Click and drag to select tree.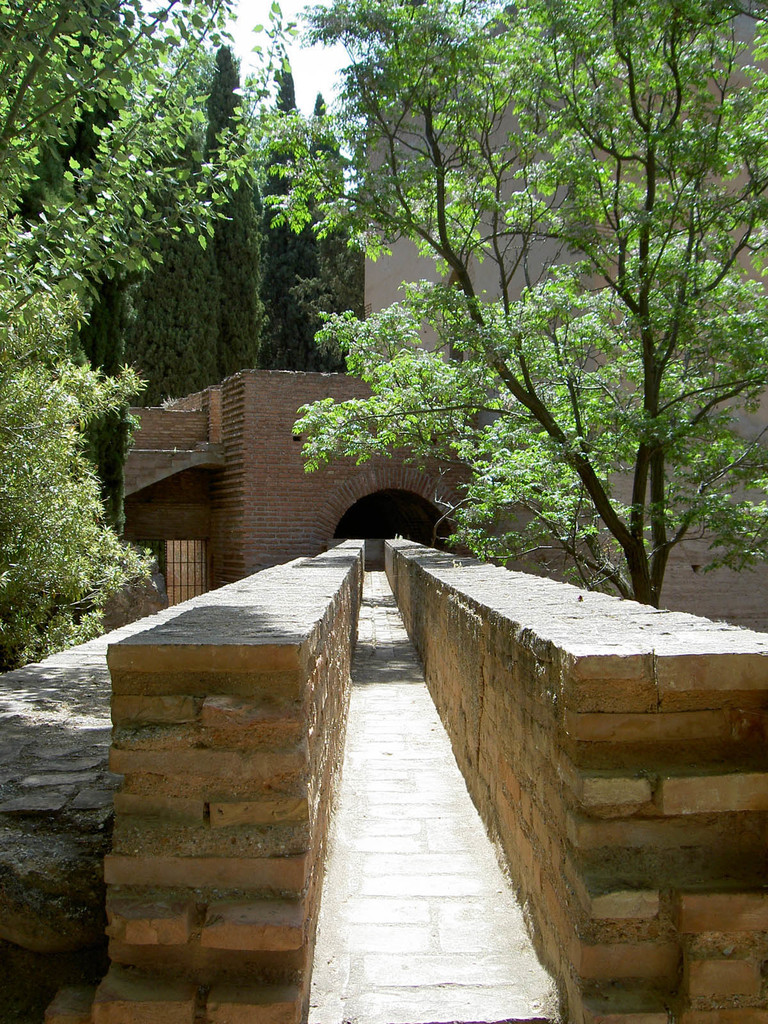
Selection: select_region(258, 51, 324, 370).
